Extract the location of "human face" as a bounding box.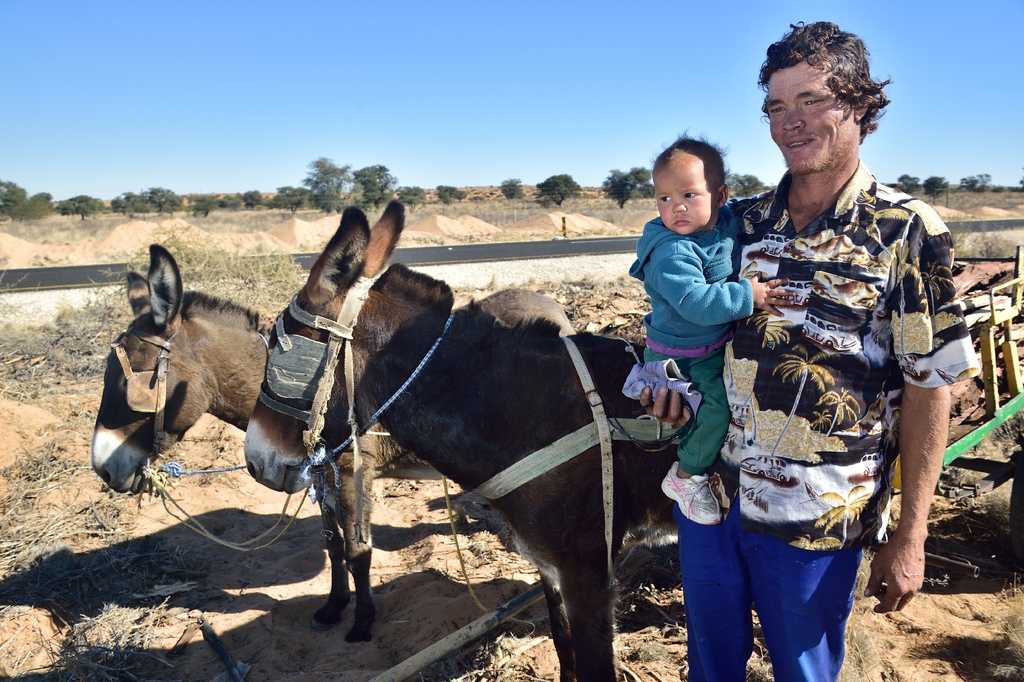
bbox=(650, 154, 719, 233).
